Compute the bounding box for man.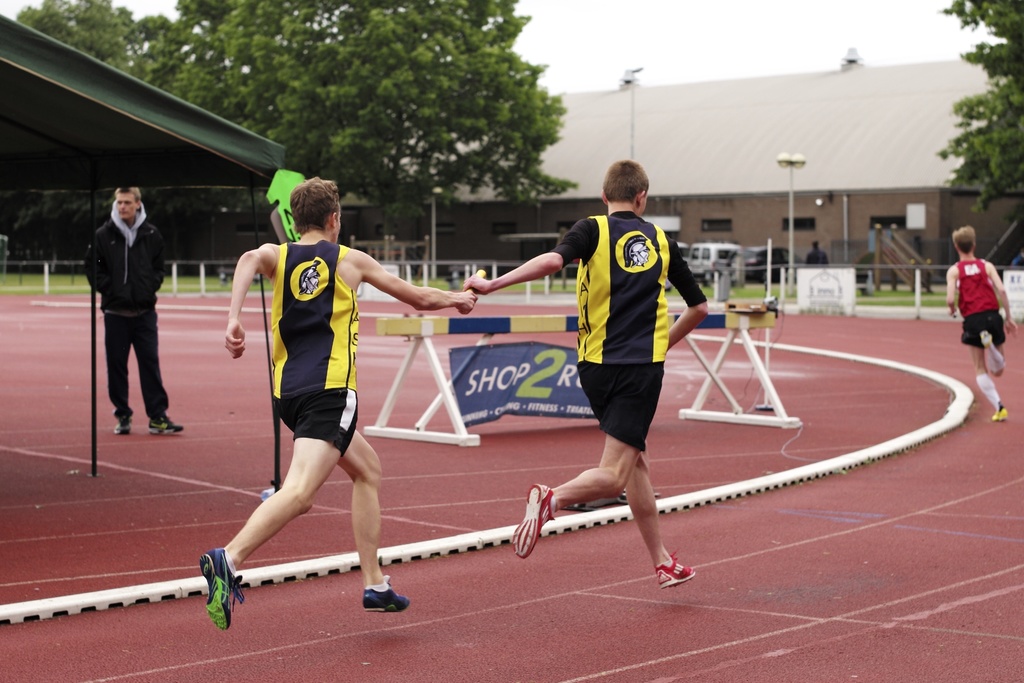
l=804, t=236, r=830, b=267.
